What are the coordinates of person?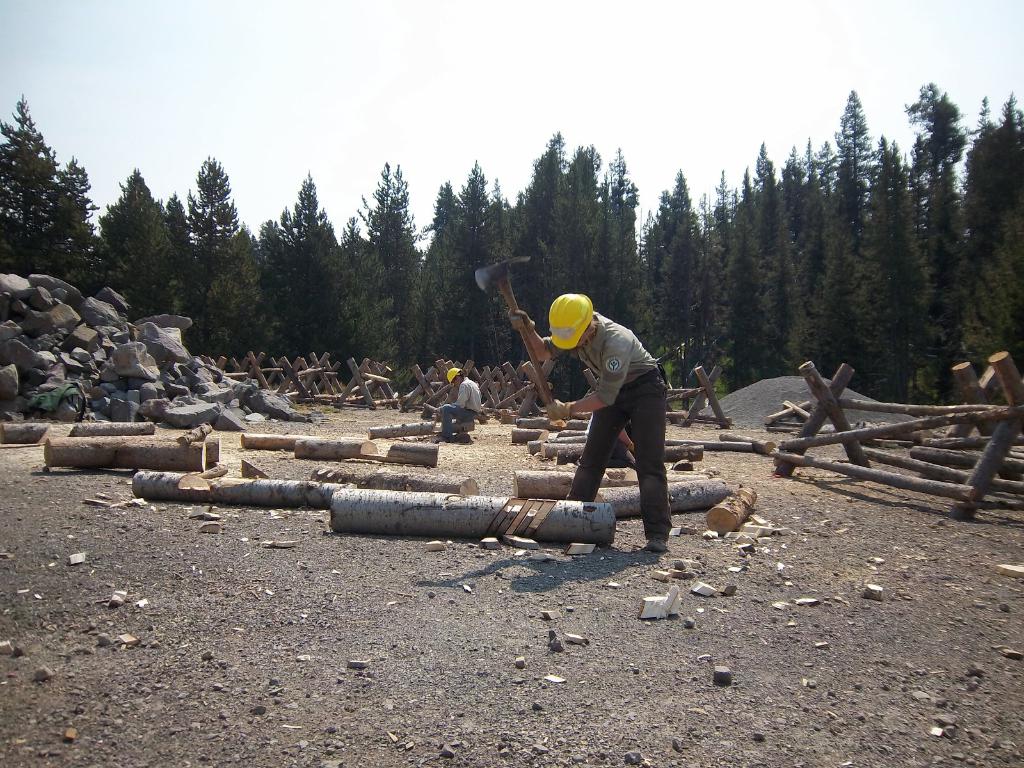
[425,366,480,442].
